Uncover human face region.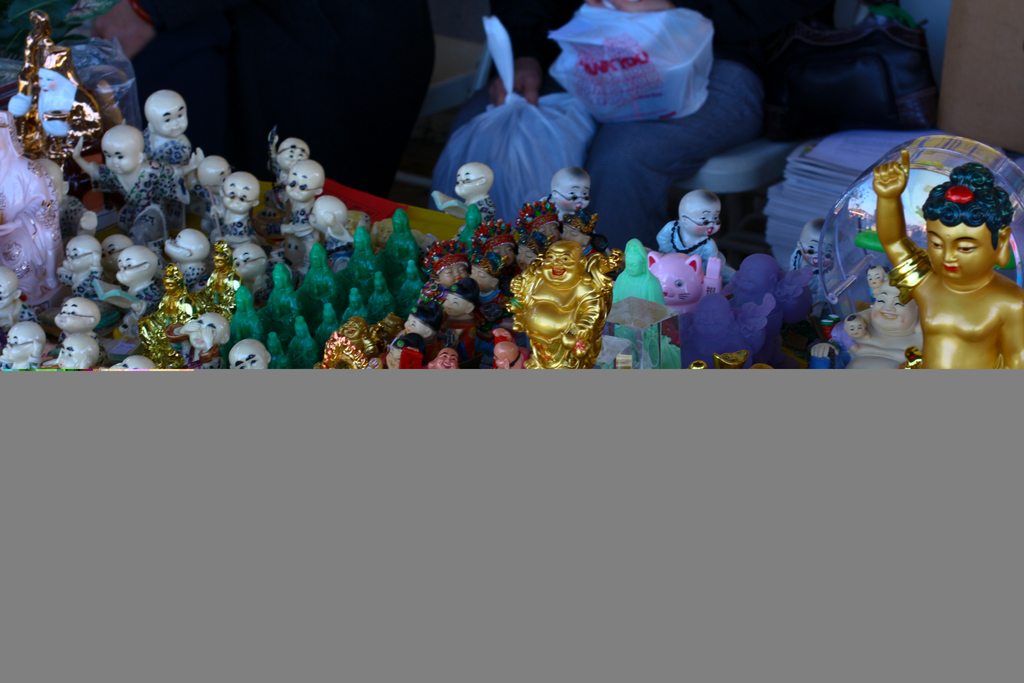
Uncovered: x1=493, y1=243, x2=515, y2=262.
